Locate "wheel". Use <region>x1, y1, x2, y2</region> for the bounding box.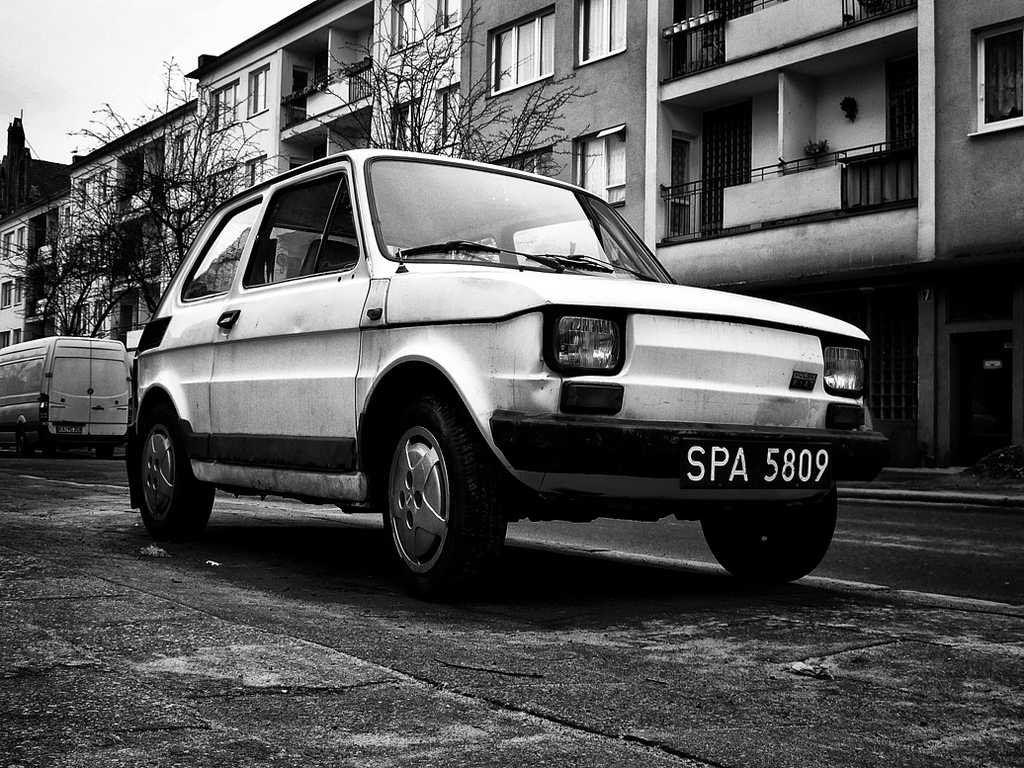
<region>96, 445, 113, 456</region>.
